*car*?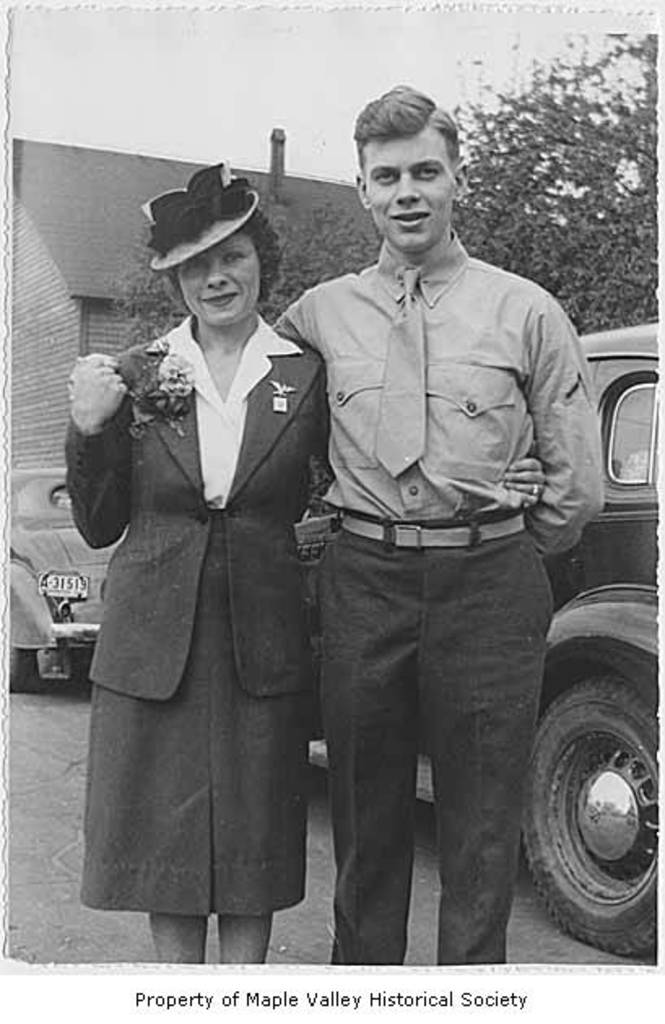
285:312:663:965
